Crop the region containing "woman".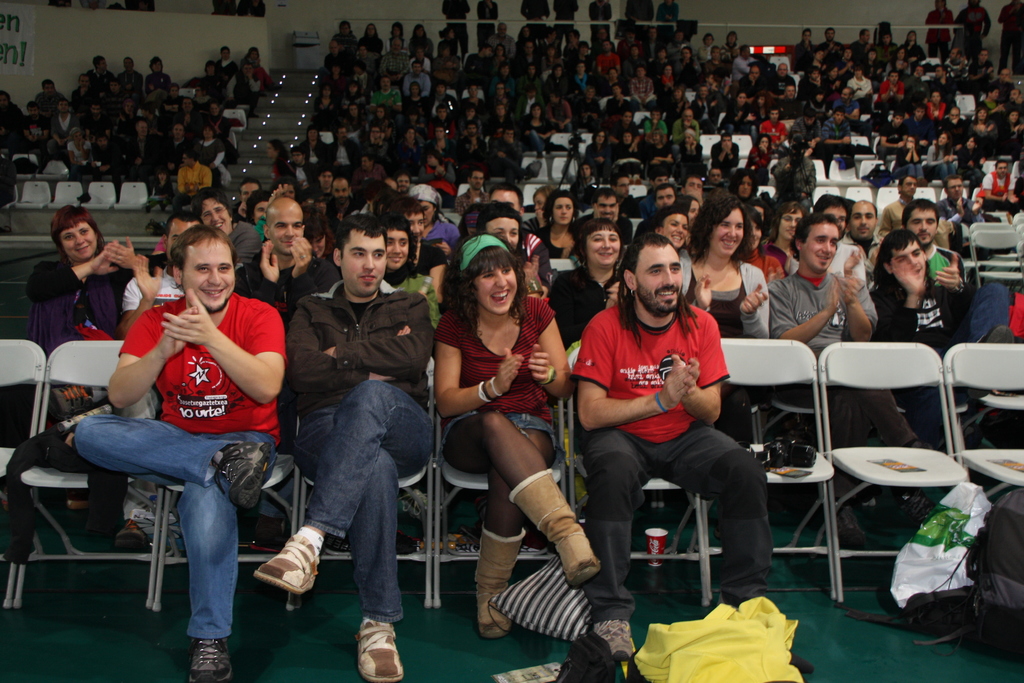
Crop region: [388, 19, 411, 52].
